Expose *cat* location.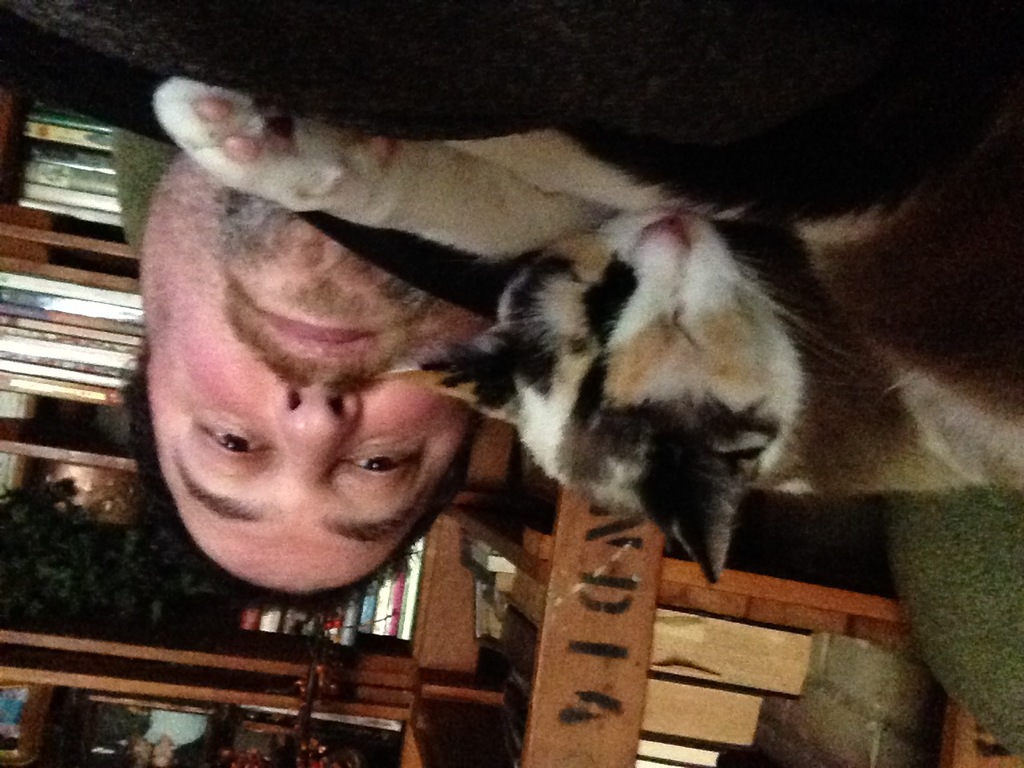
Exposed at box=[146, 94, 1023, 596].
